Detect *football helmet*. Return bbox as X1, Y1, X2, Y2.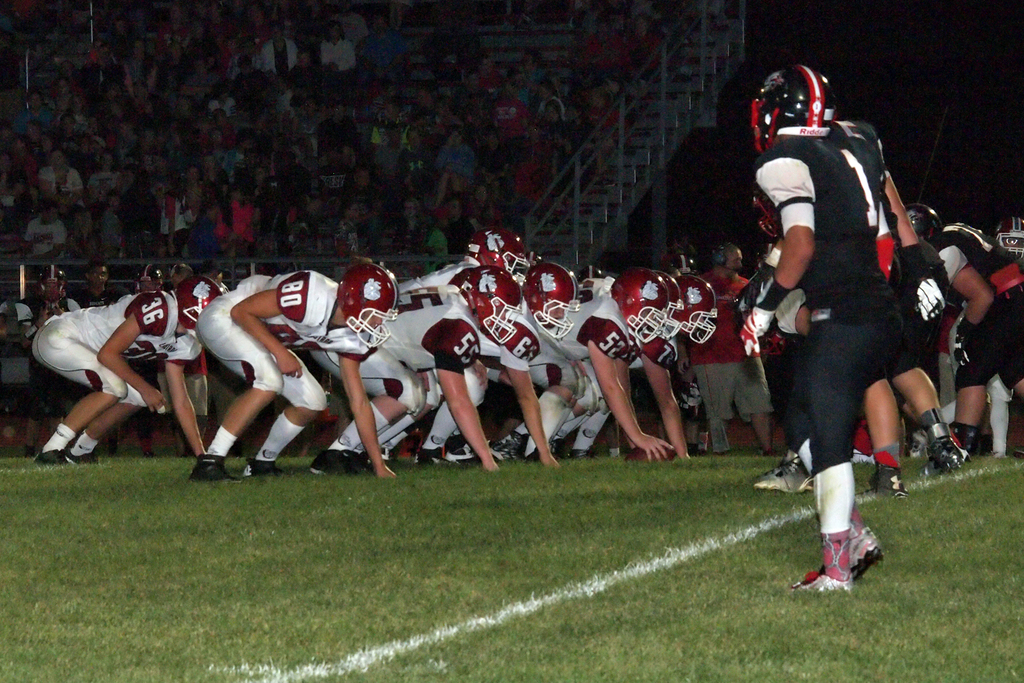
755, 65, 847, 145.
